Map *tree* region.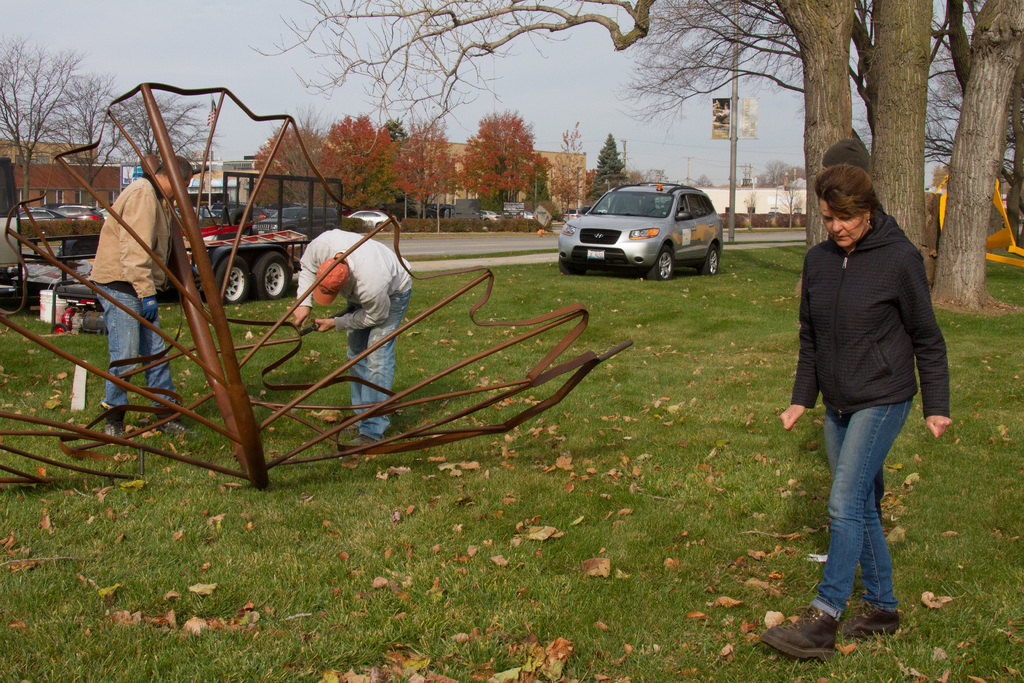
Mapped to bbox=[546, 115, 589, 224].
